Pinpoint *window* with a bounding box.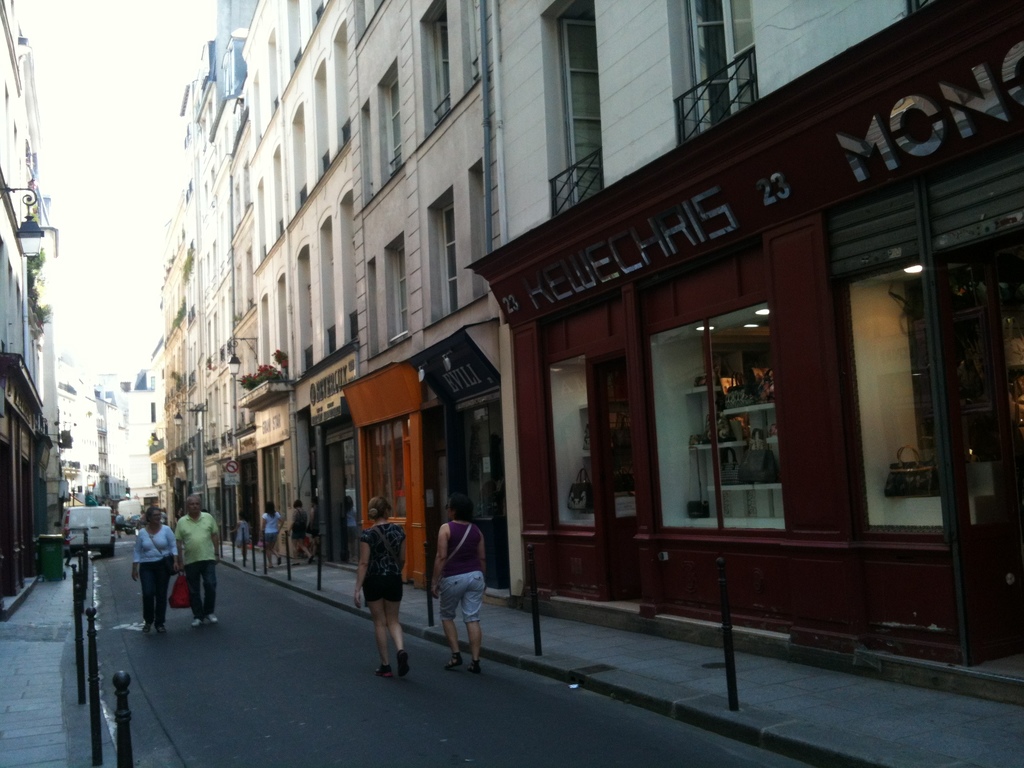
bbox=(378, 60, 410, 172).
